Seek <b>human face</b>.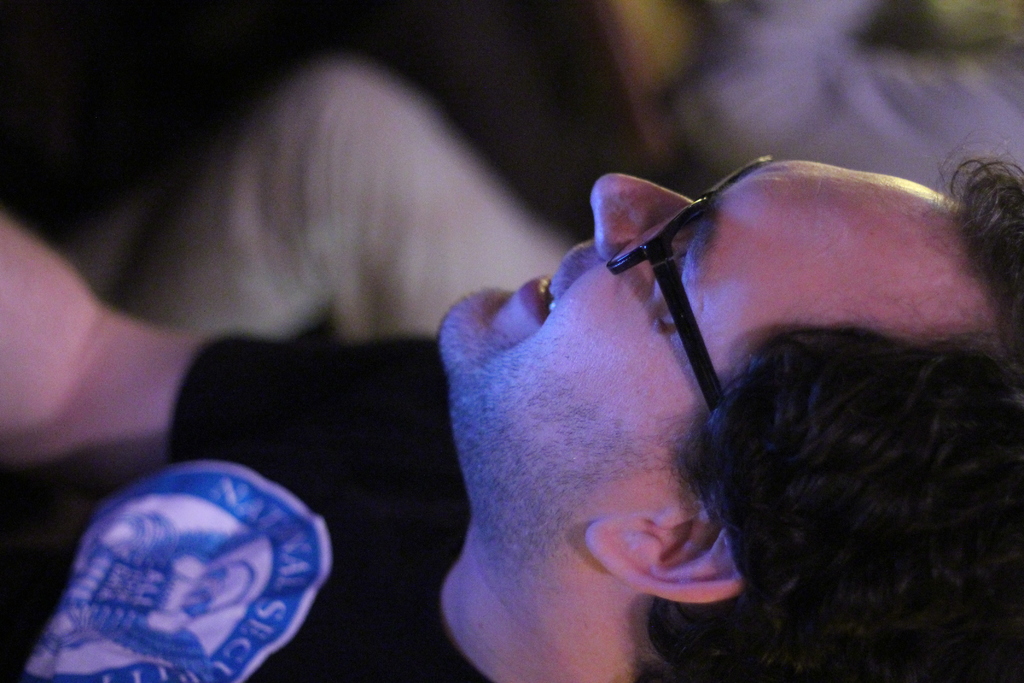
{"left": 440, "top": 172, "right": 955, "bottom": 504}.
